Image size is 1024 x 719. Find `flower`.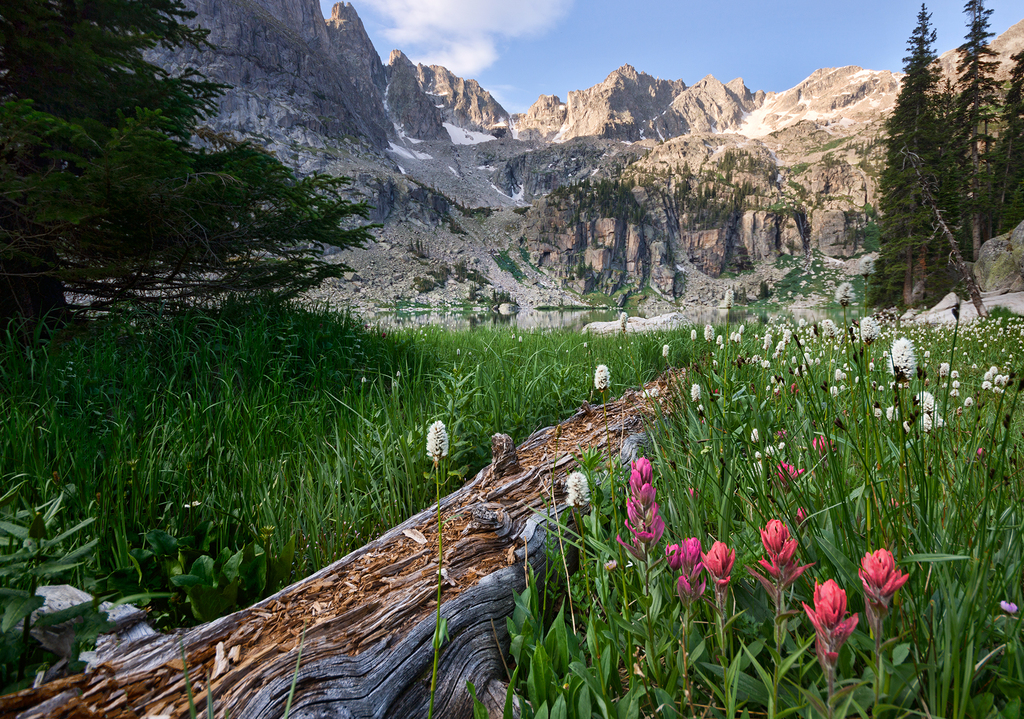
box(618, 311, 630, 326).
